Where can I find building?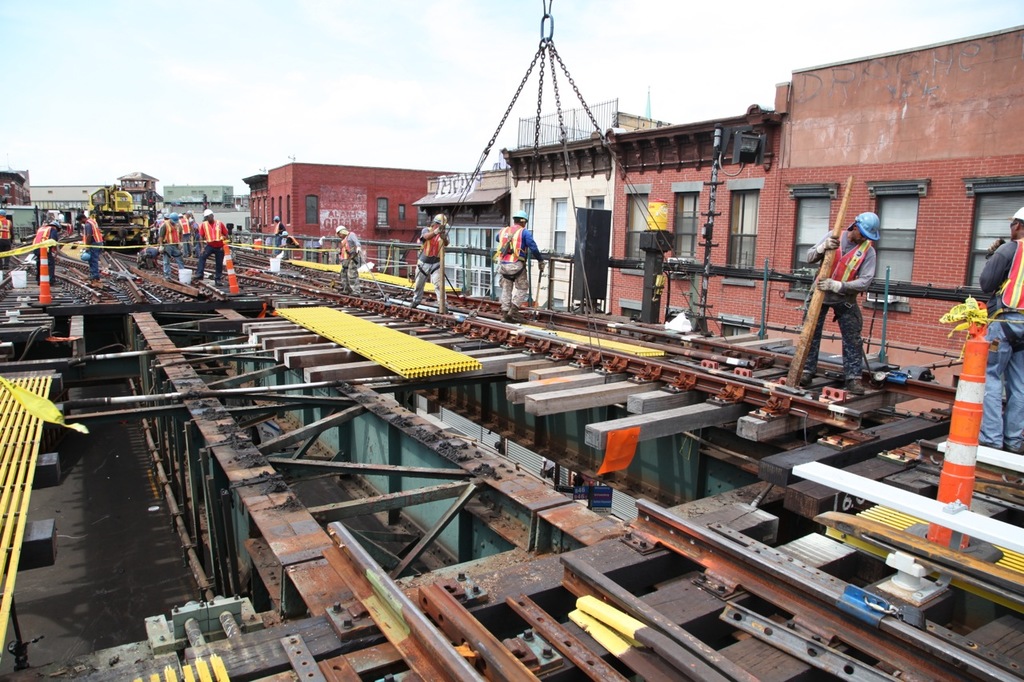
You can find it at <box>27,170,162,238</box>.
